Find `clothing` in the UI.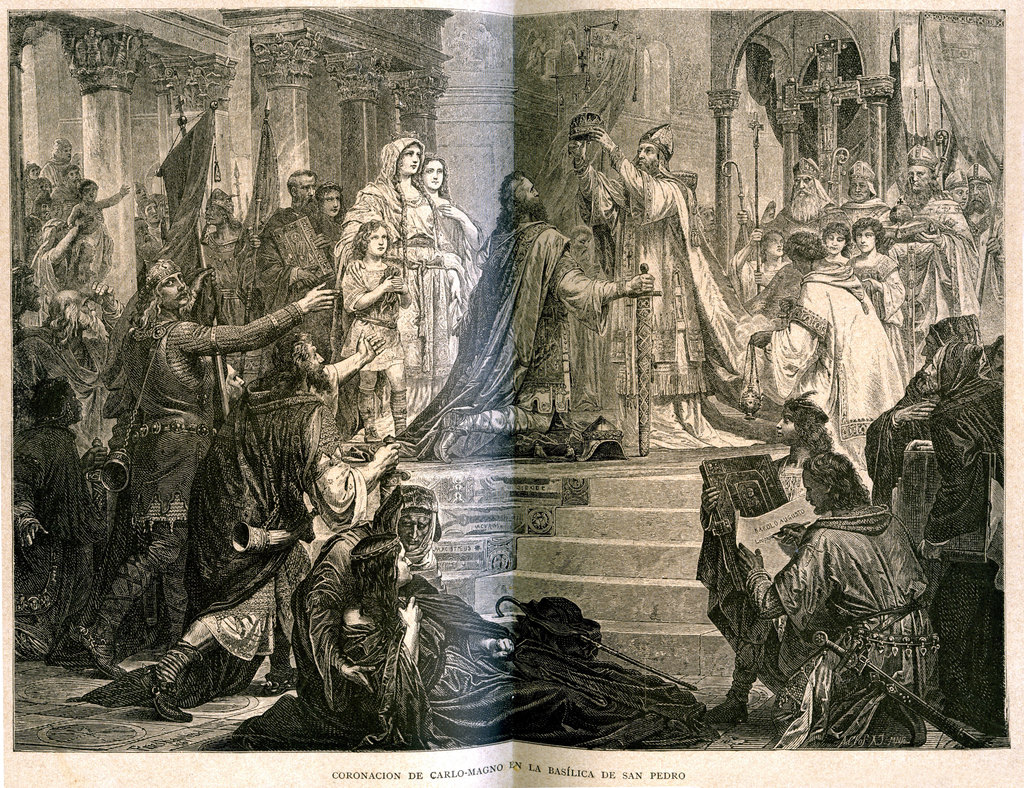
UI element at x1=11 y1=326 x2=102 y2=440.
